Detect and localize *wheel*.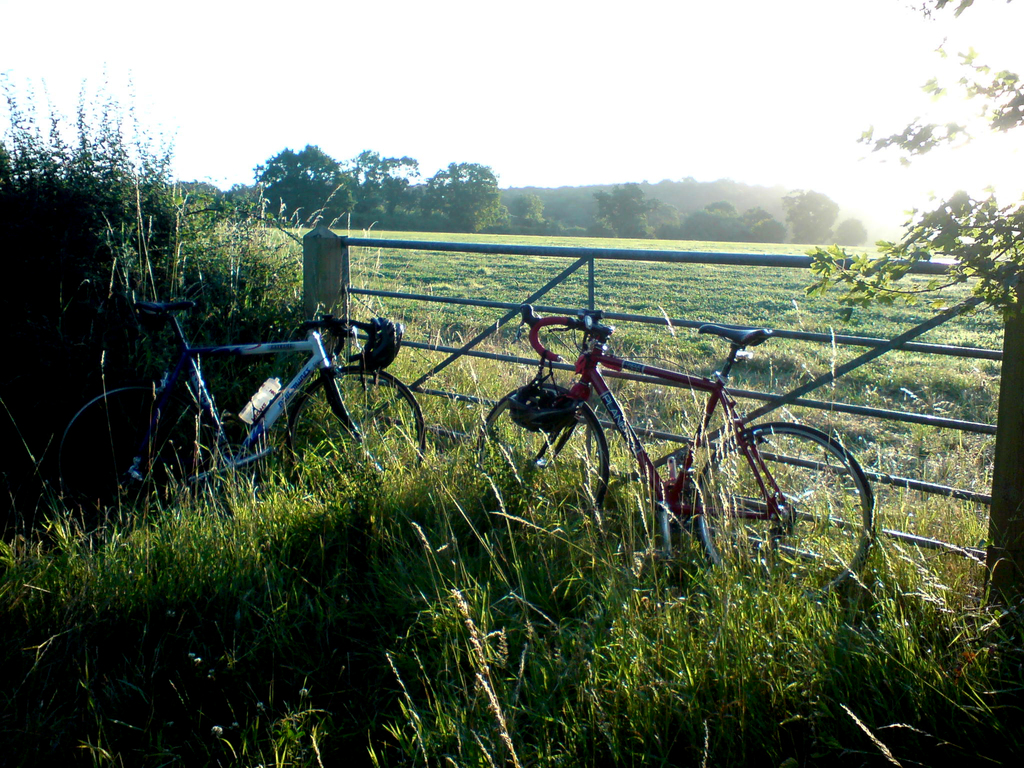
Localized at {"x1": 52, "y1": 384, "x2": 209, "y2": 554}.
